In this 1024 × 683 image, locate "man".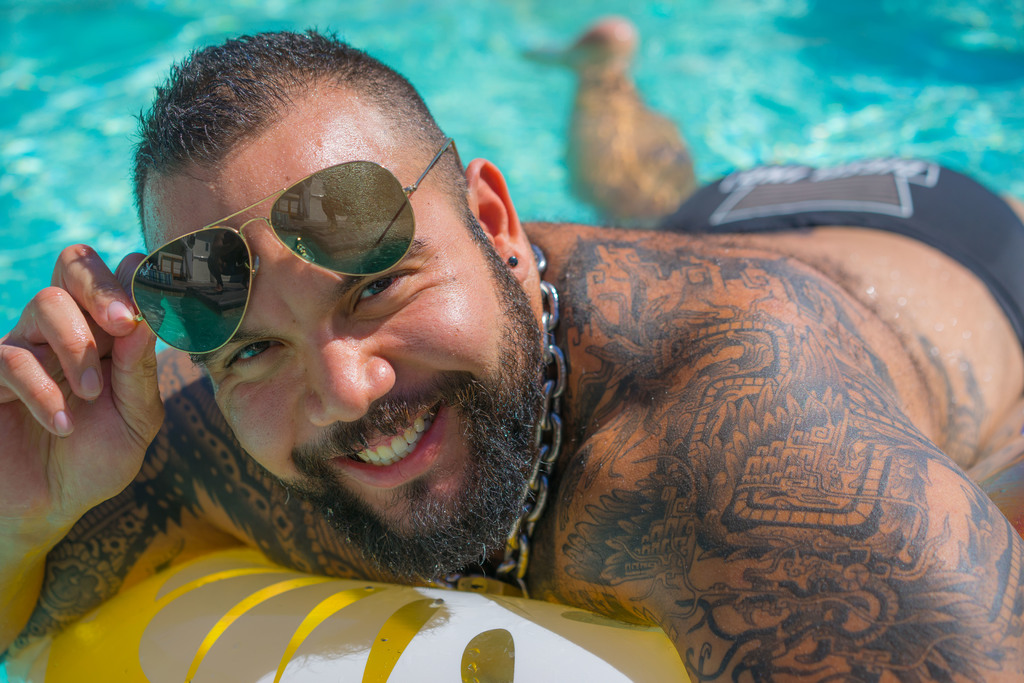
Bounding box: pyautogui.locateOnScreen(0, 29, 1023, 682).
